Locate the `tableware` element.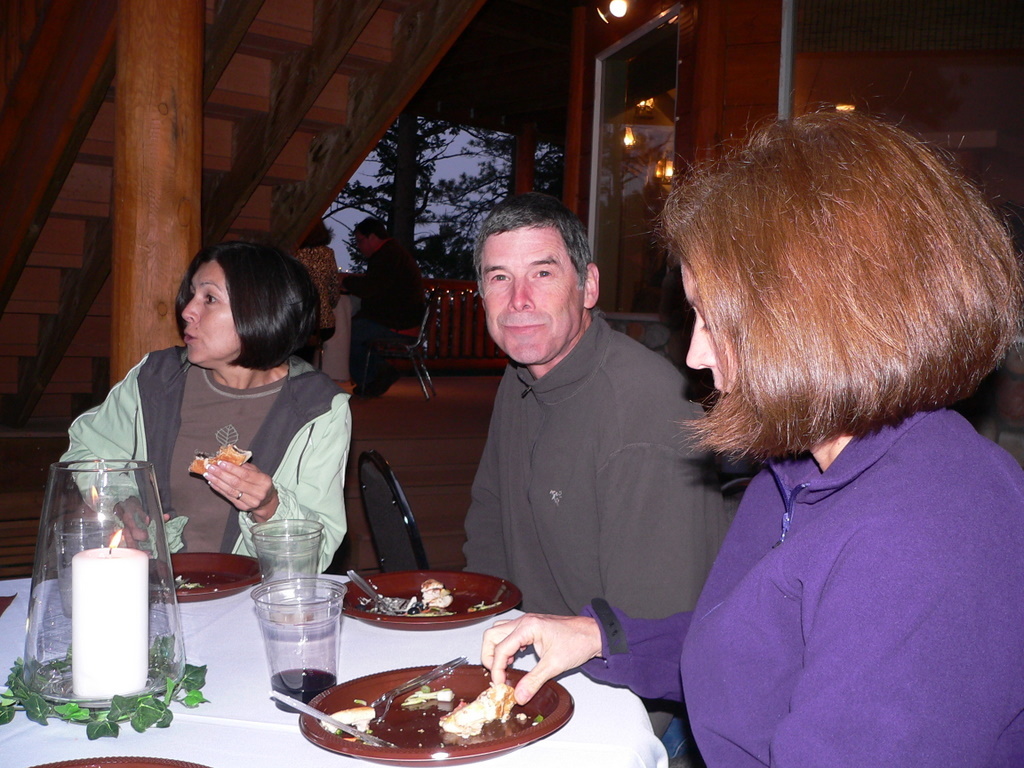
Element bbox: x1=297, y1=663, x2=569, y2=766.
